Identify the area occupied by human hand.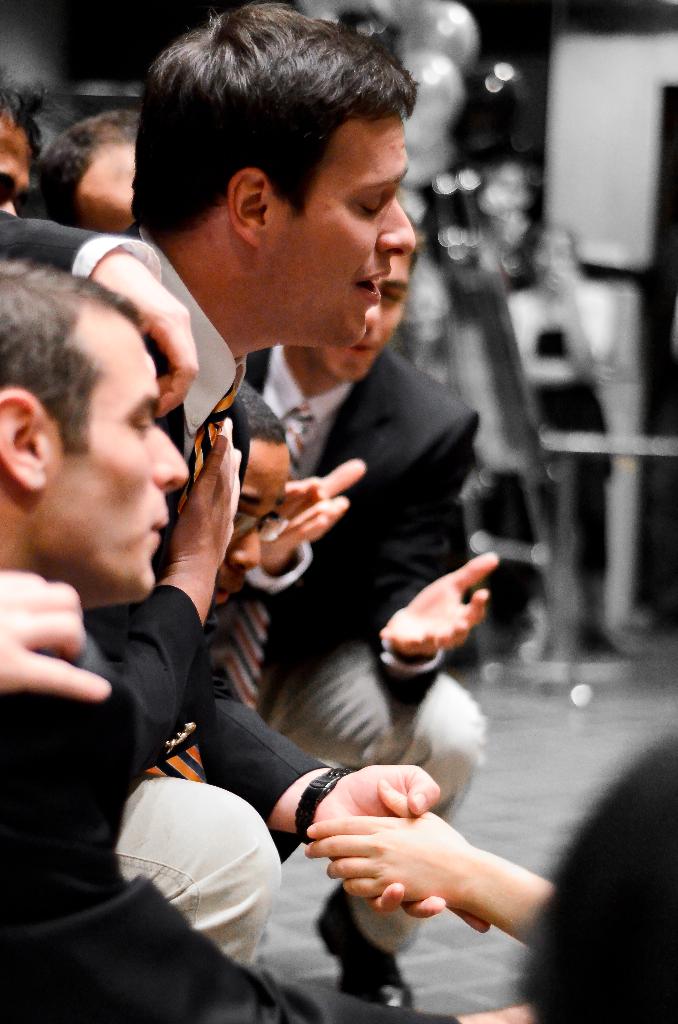
Area: <region>170, 416, 238, 575</region>.
